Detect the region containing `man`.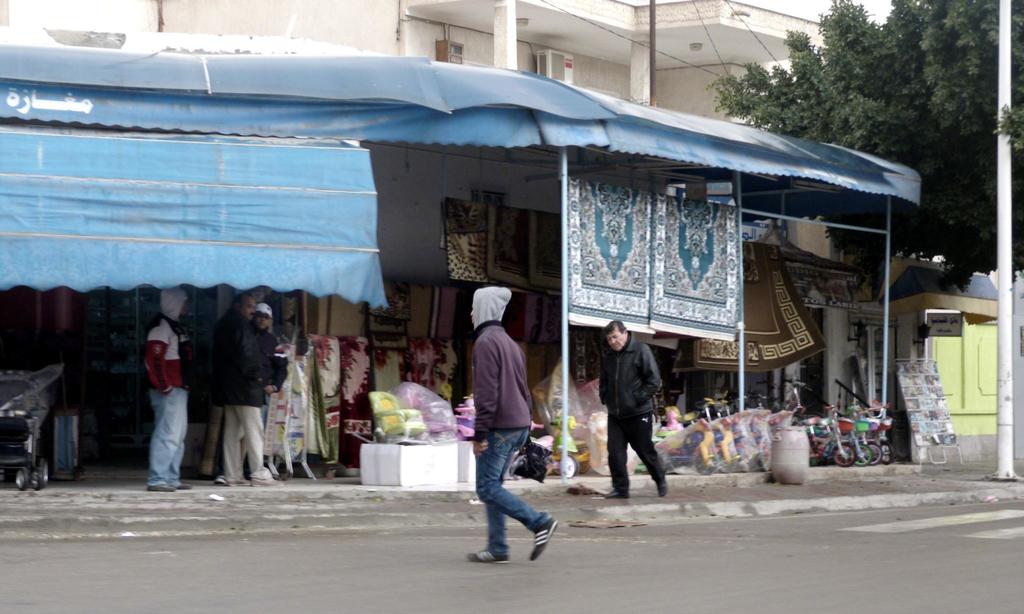
211 302 289 486.
